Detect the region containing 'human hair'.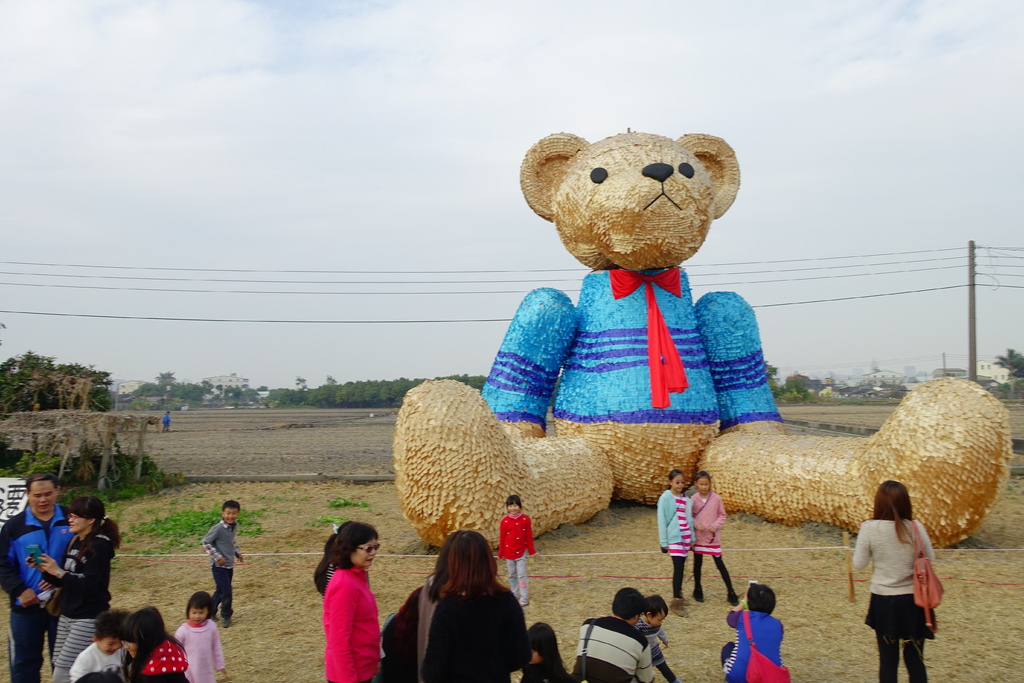
select_region(69, 494, 120, 550).
